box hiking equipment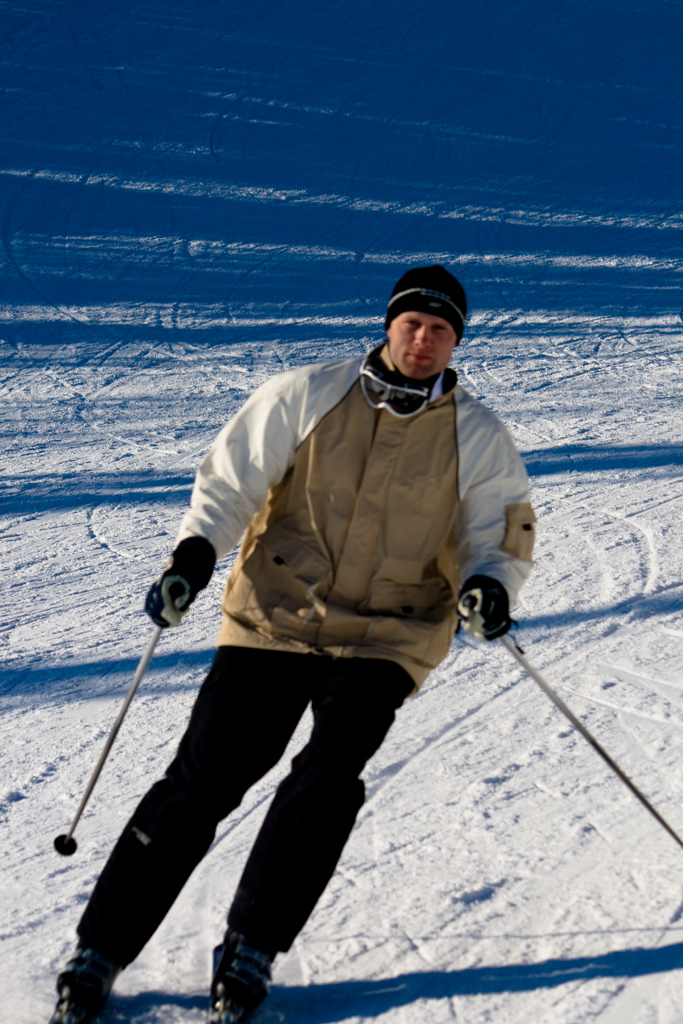
bbox(52, 571, 197, 865)
